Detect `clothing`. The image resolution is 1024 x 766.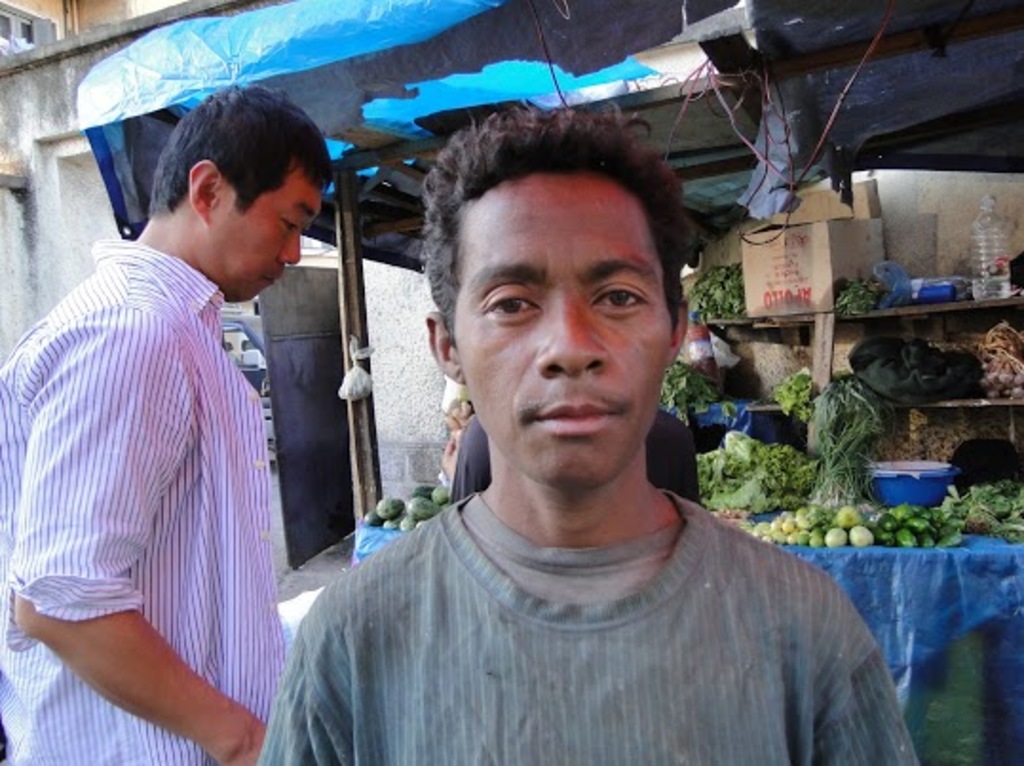
<box>448,414,703,506</box>.
